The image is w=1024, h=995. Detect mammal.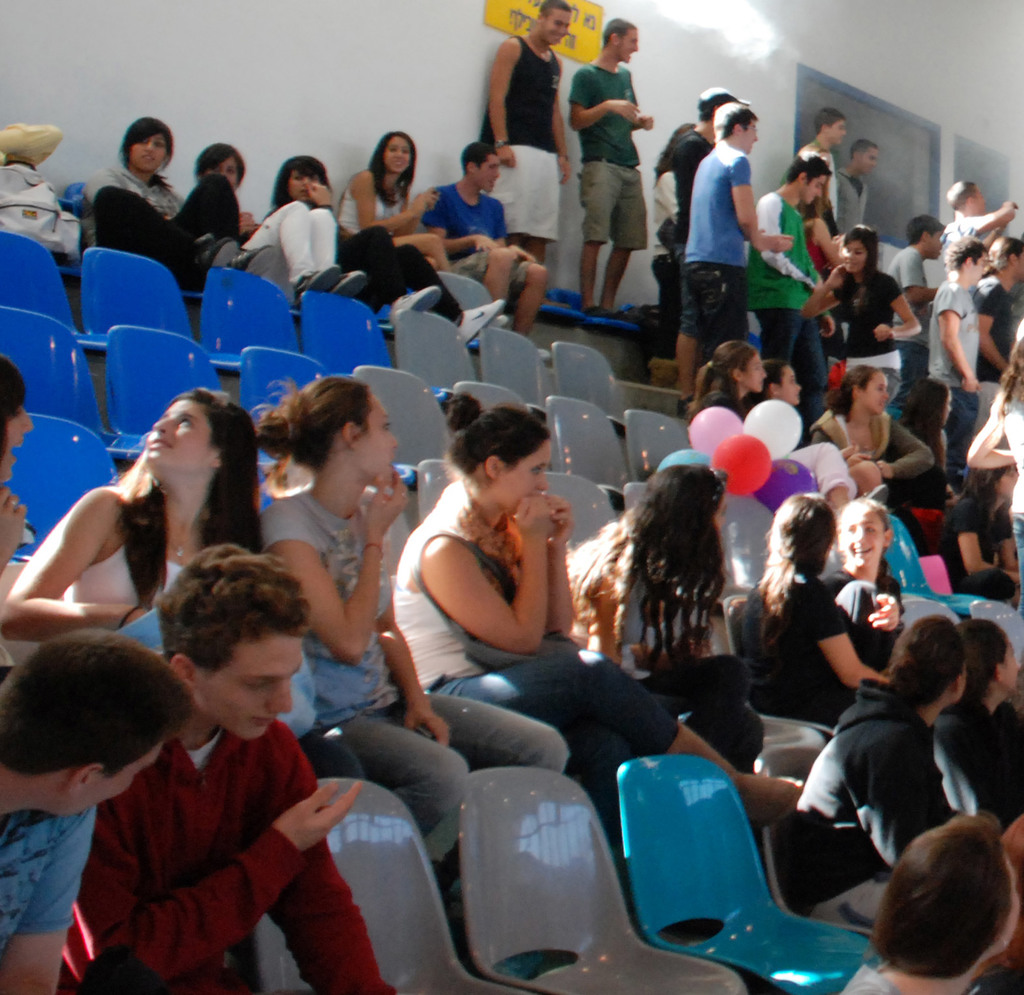
Detection: (x1=553, y1=457, x2=761, y2=775).
